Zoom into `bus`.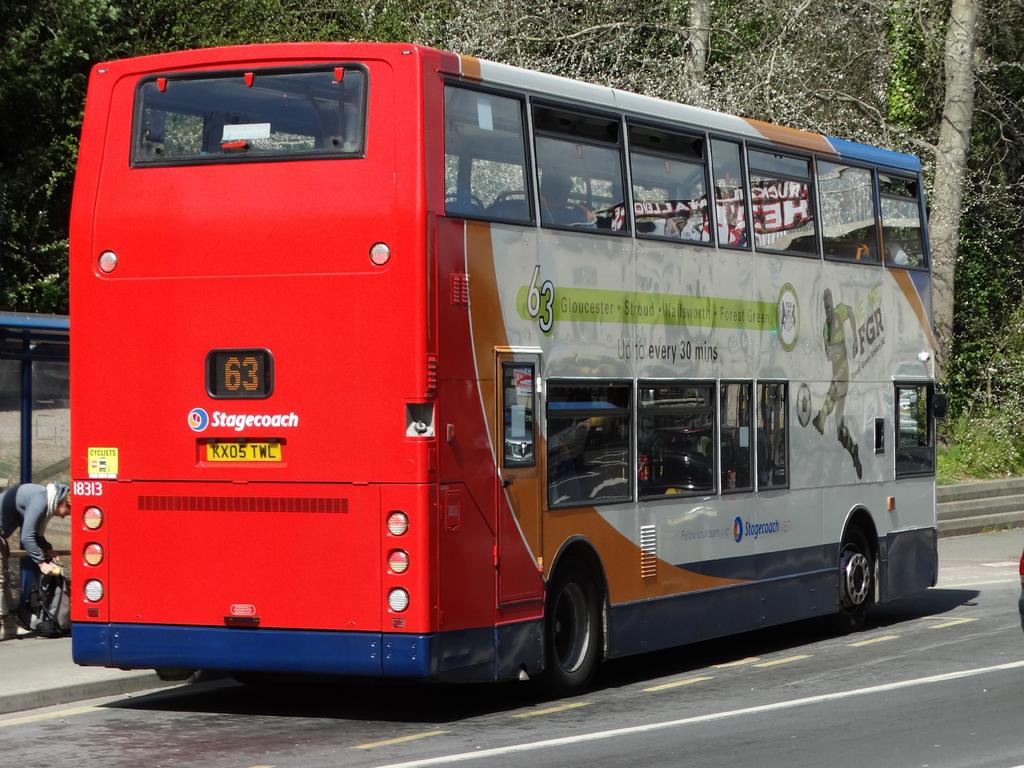
Zoom target: select_region(63, 40, 948, 698).
